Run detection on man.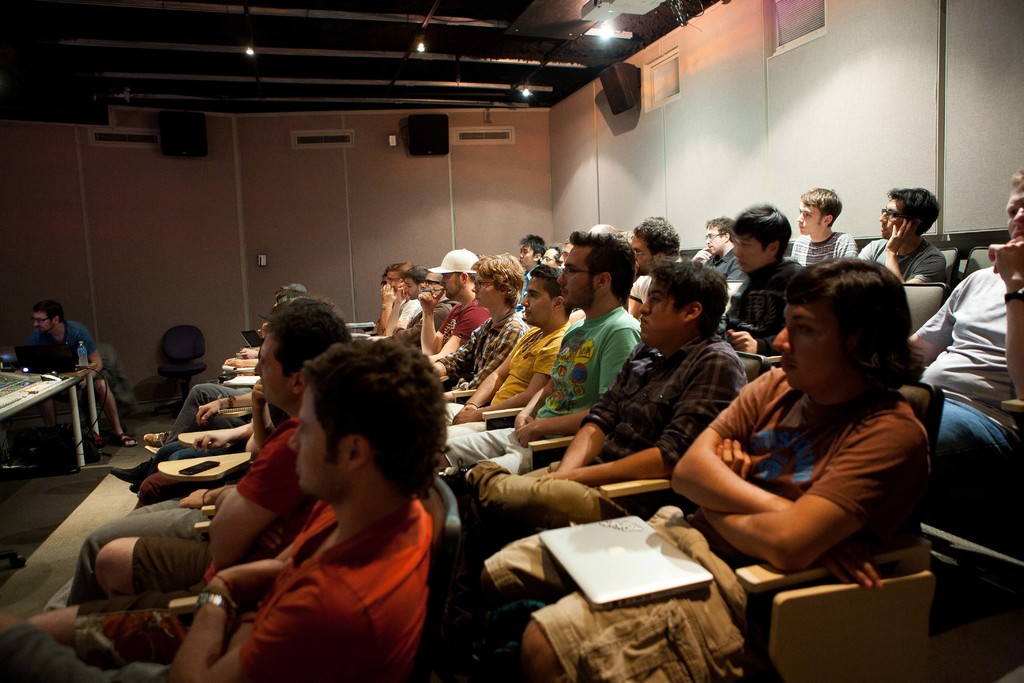
Result: [x1=431, y1=259, x2=744, y2=545].
